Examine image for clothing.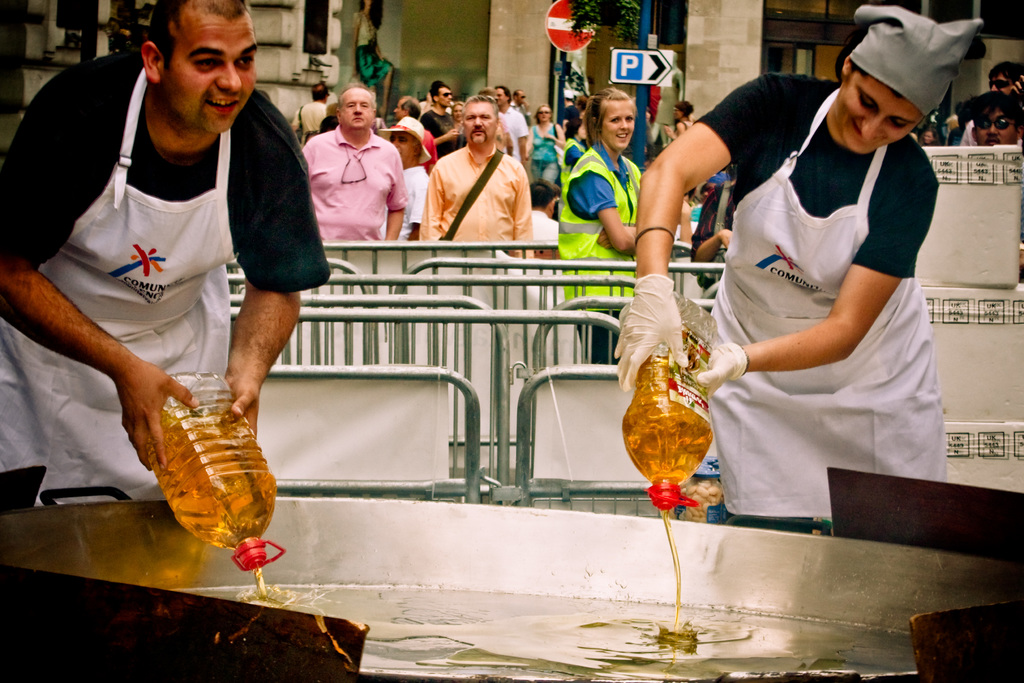
Examination result: 960/115/1021/151.
